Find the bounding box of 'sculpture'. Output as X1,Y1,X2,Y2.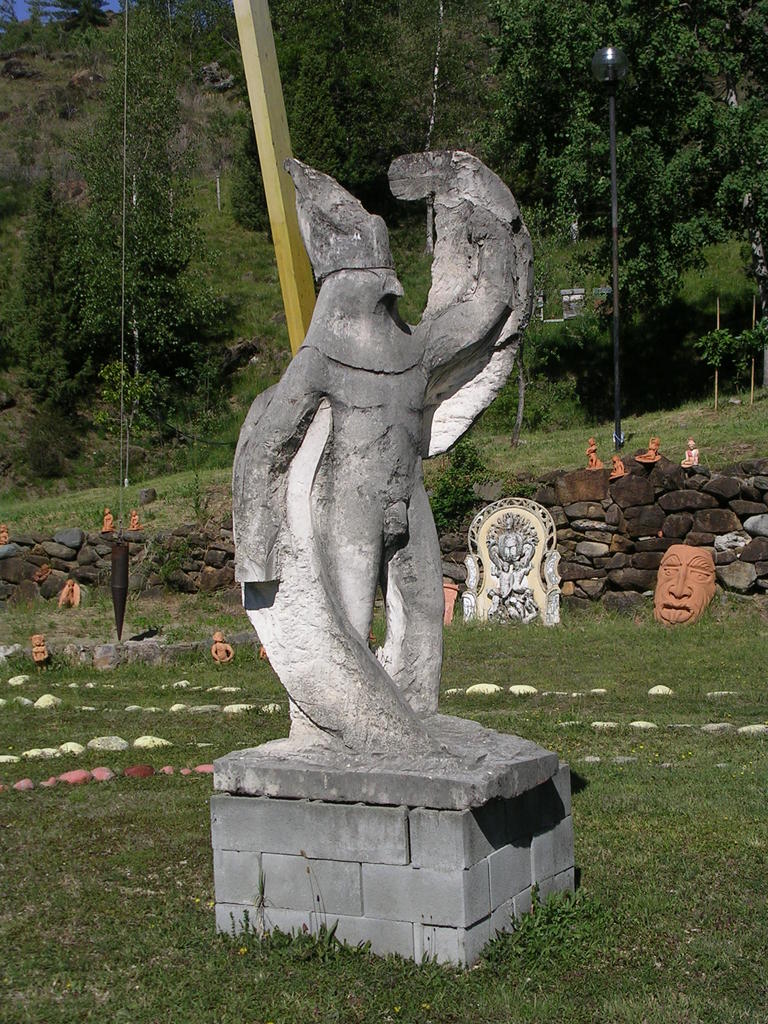
637,438,664,462.
